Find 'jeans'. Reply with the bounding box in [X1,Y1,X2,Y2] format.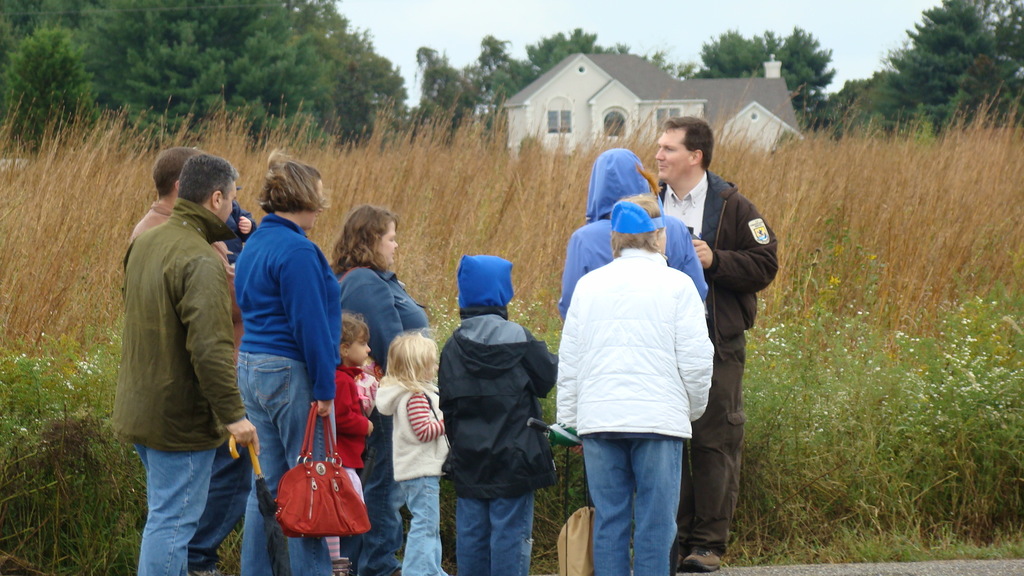
[238,355,336,575].
